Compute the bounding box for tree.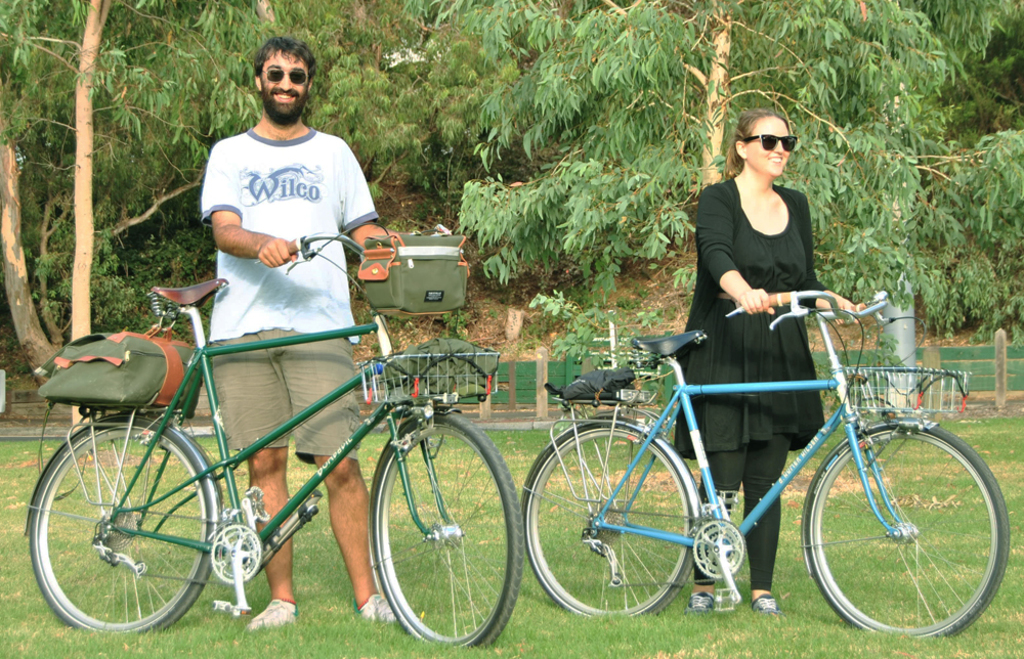
pyautogui.locateOnScreen(257, 0, 526, 202).
